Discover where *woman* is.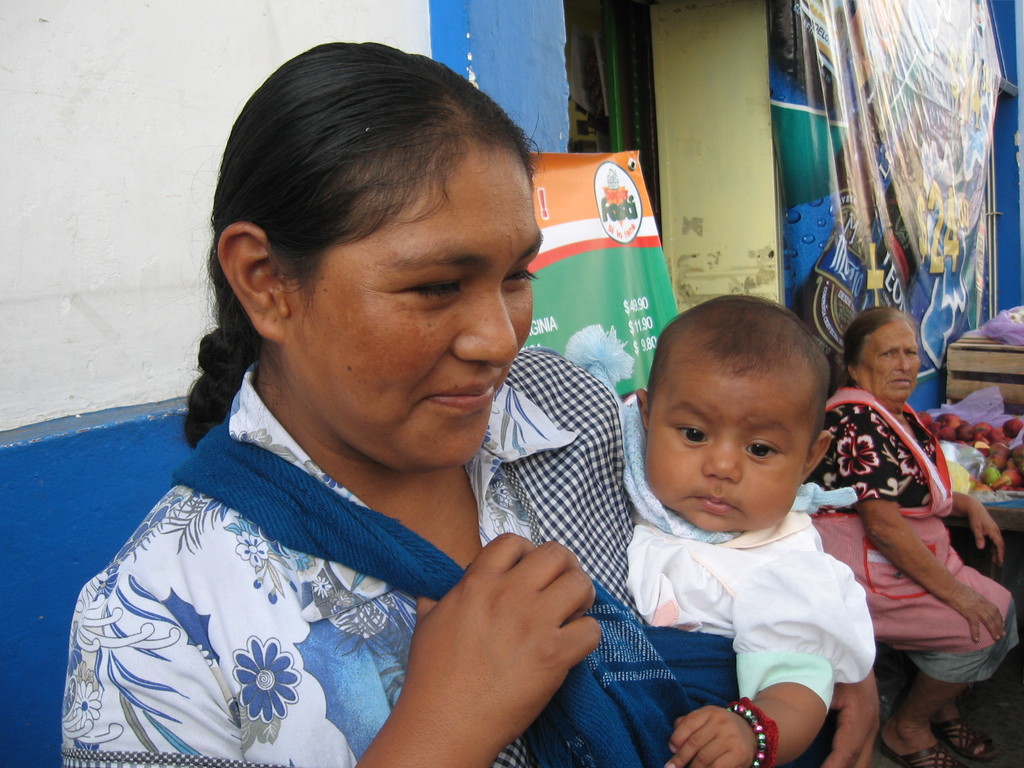
Discovered at <box>58,37,884,767</box>.
